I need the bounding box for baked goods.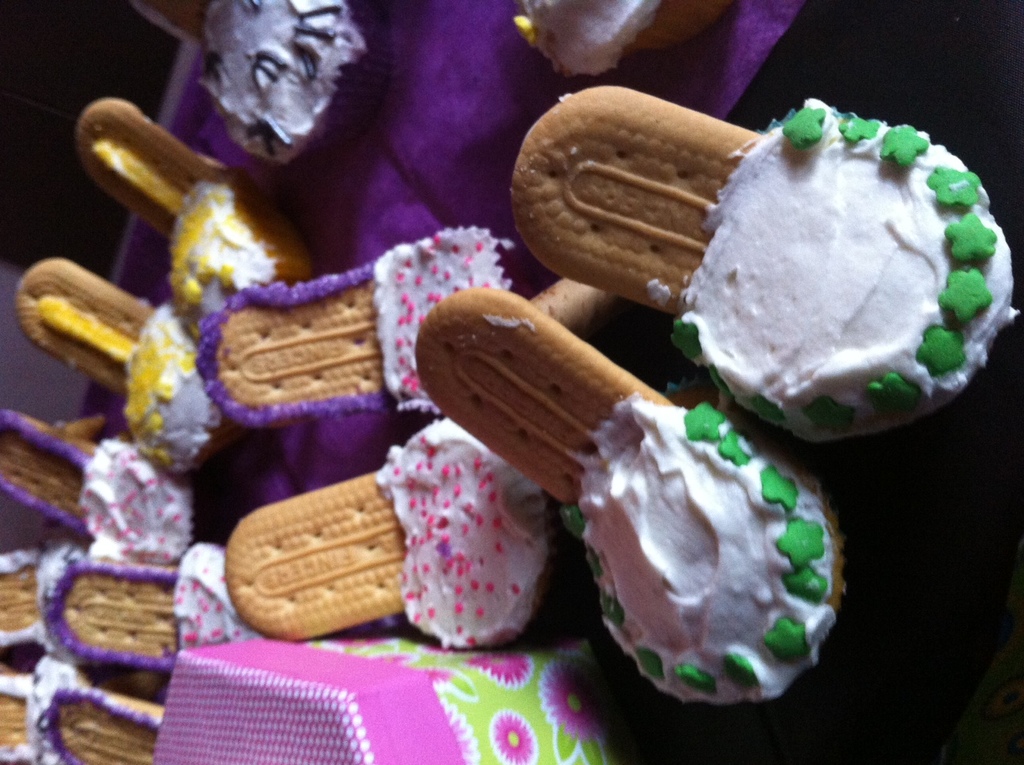
Here it is: <region>224, 418, 555, 649</region>.
